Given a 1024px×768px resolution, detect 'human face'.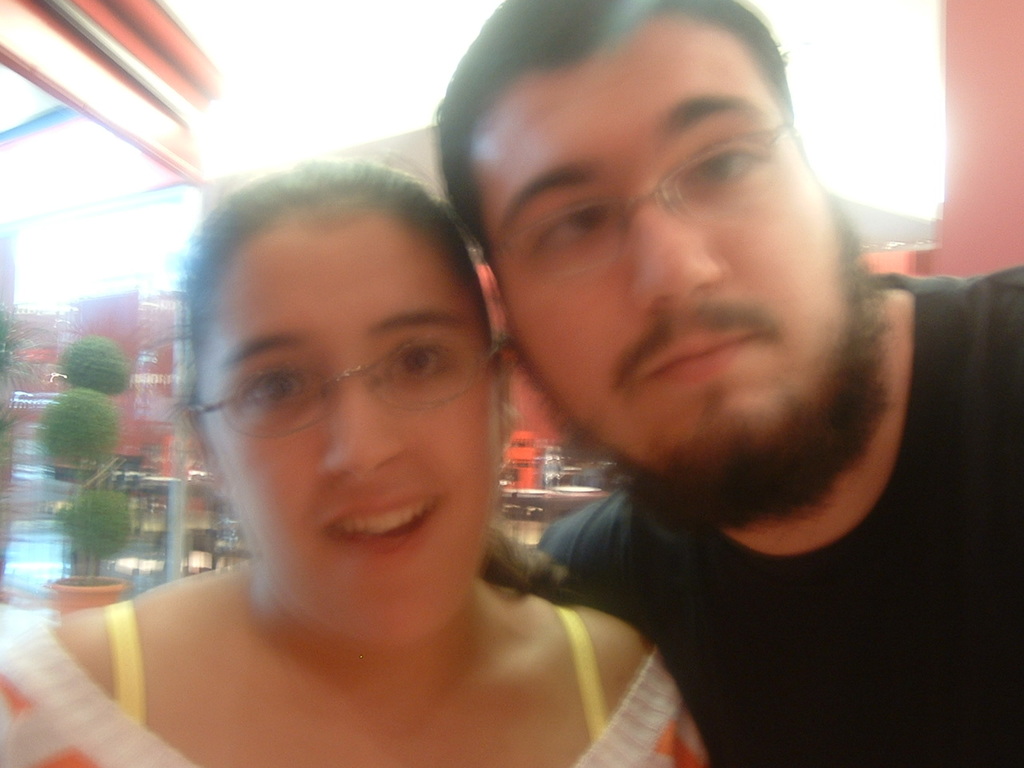
482 40 888 546.
